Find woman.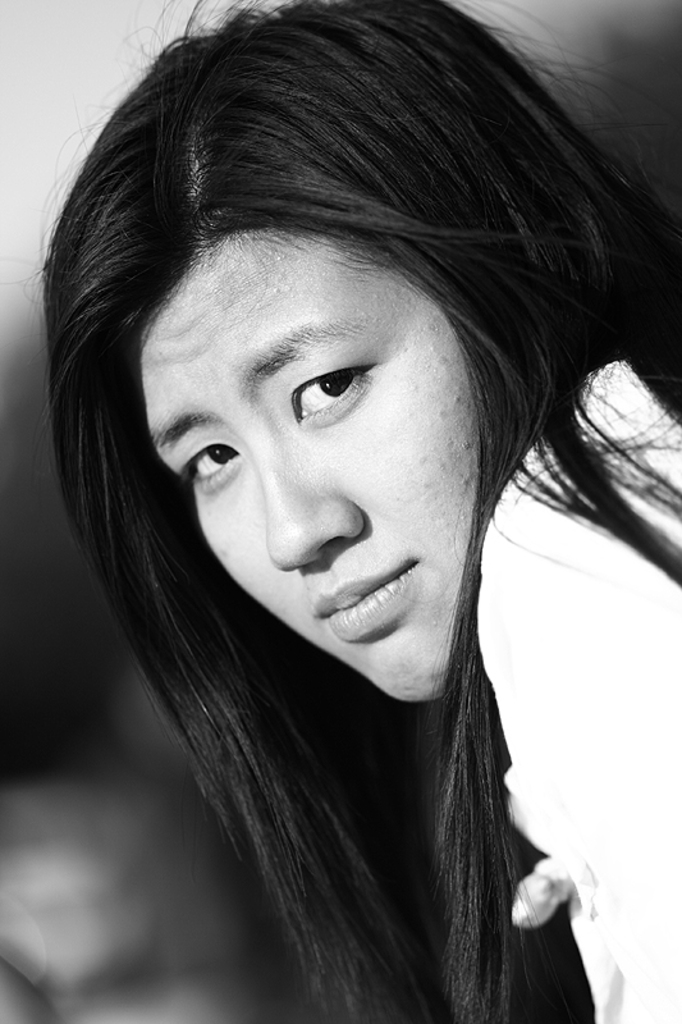
rect(33, 0, 681, 1023).
